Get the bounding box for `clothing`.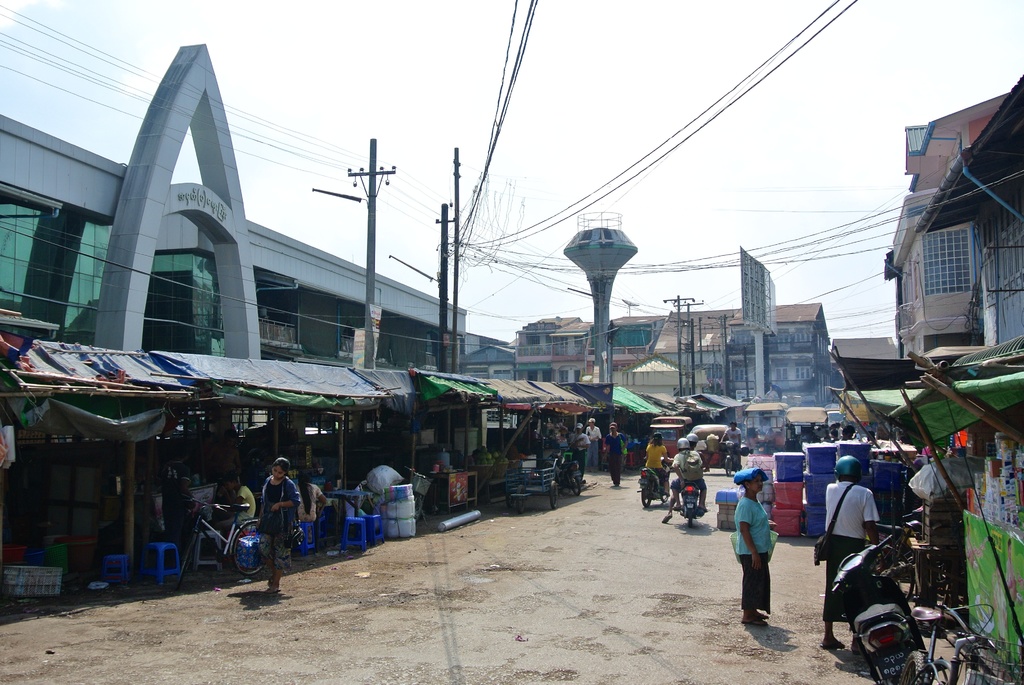
(x1=642, y1=440, x2=669, y2=482).
